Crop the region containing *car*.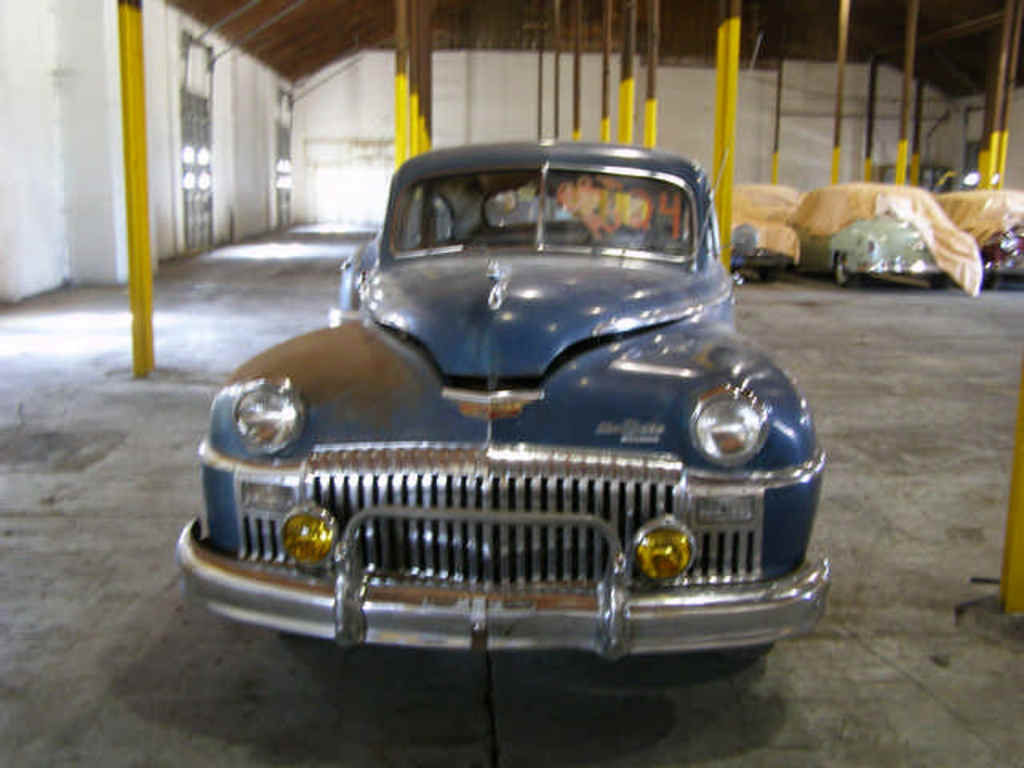
Crop region: left=939, top=187, right=1022, bottom=282.
